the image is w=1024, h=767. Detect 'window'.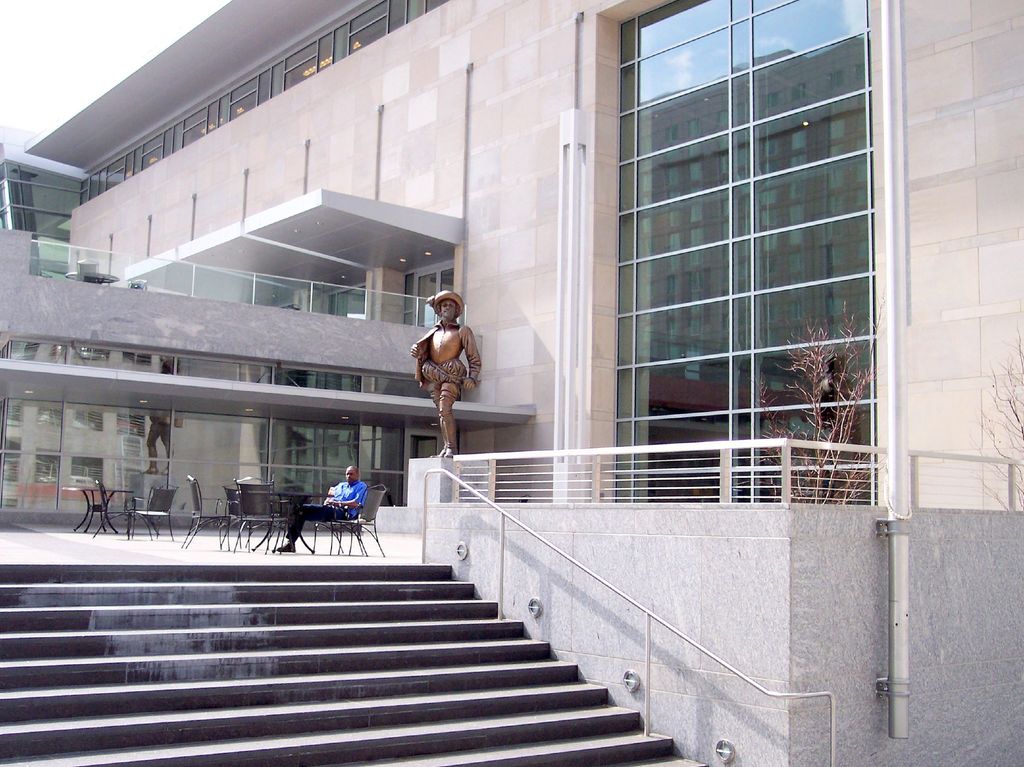
Detection: select_region(82, 0, 447, 197).
